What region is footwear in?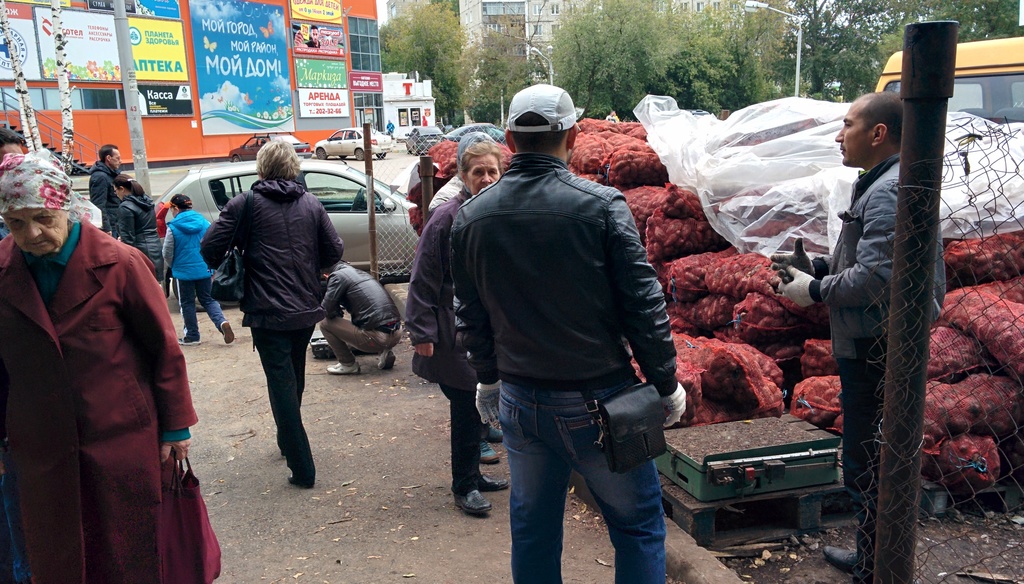
x1=818, y1=548, x2=855, y2=570.
